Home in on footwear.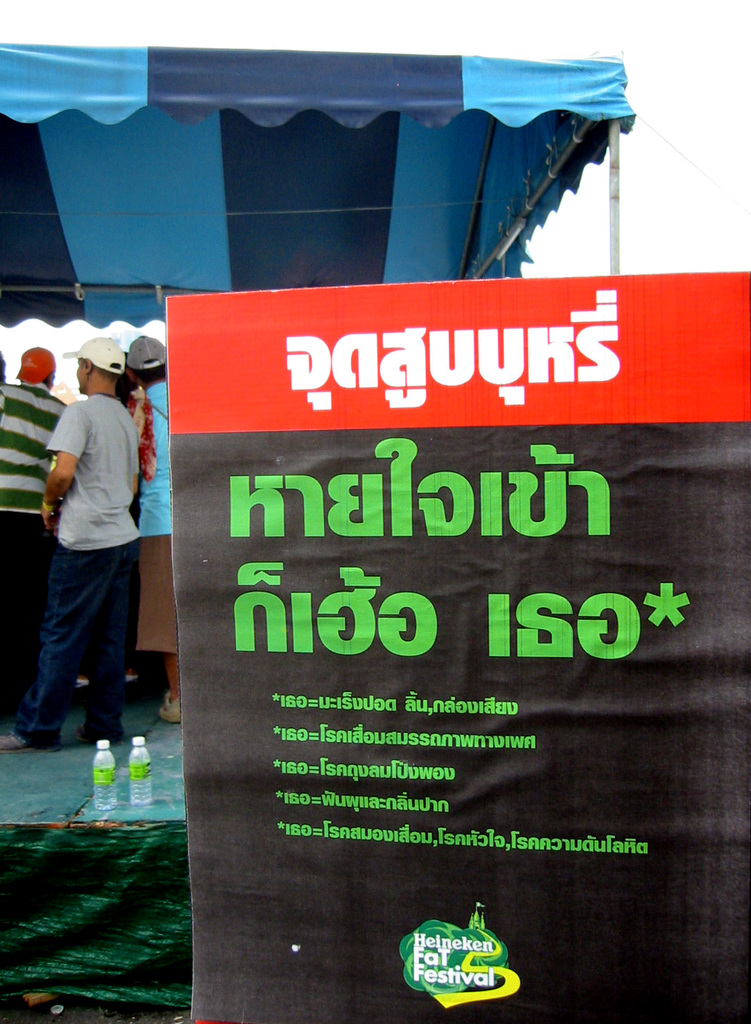
Homed in at (x1=159, y1=695, x2=181, y2=724).
